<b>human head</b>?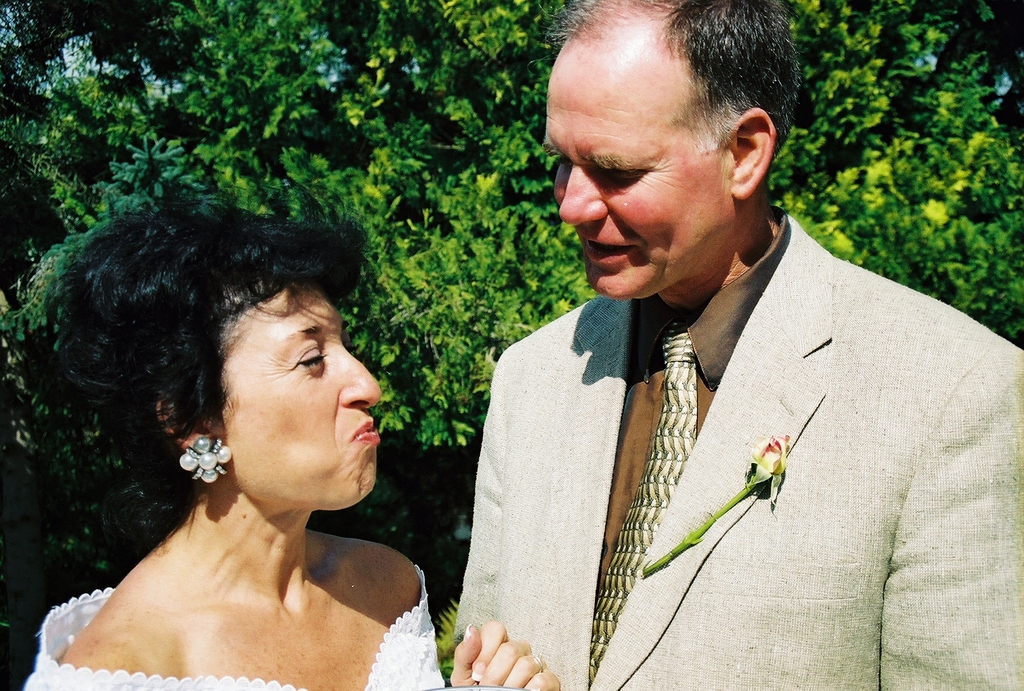
bbox=[95, 207, 387, 513]
